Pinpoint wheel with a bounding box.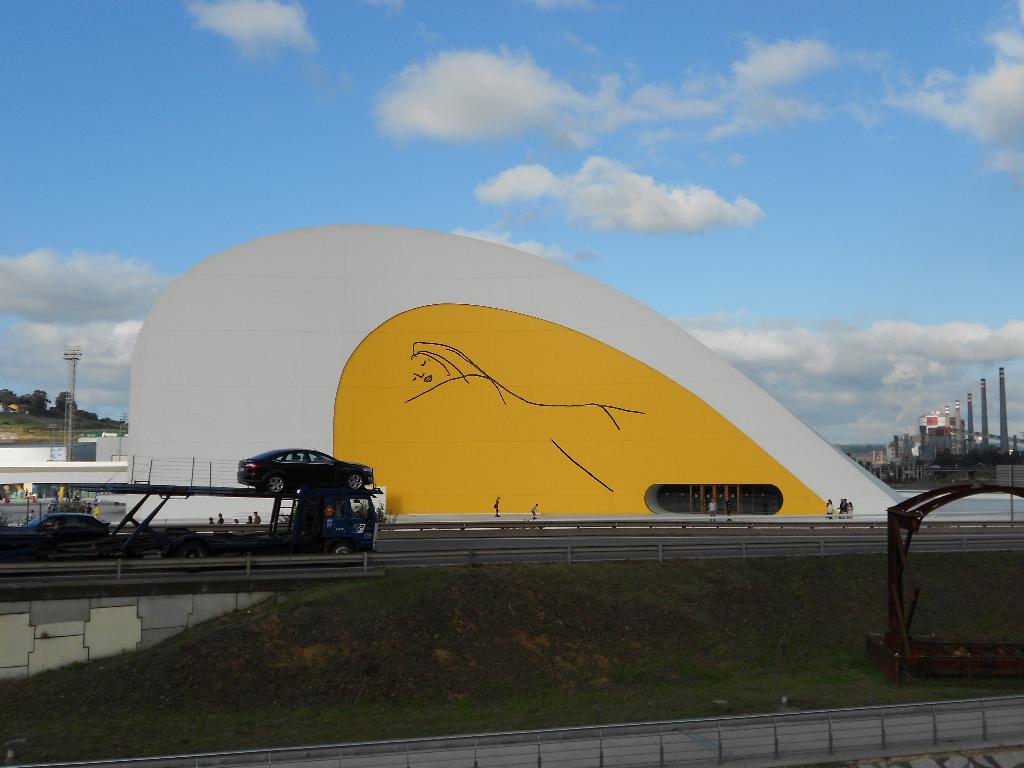
348, 474, 362, 490.
